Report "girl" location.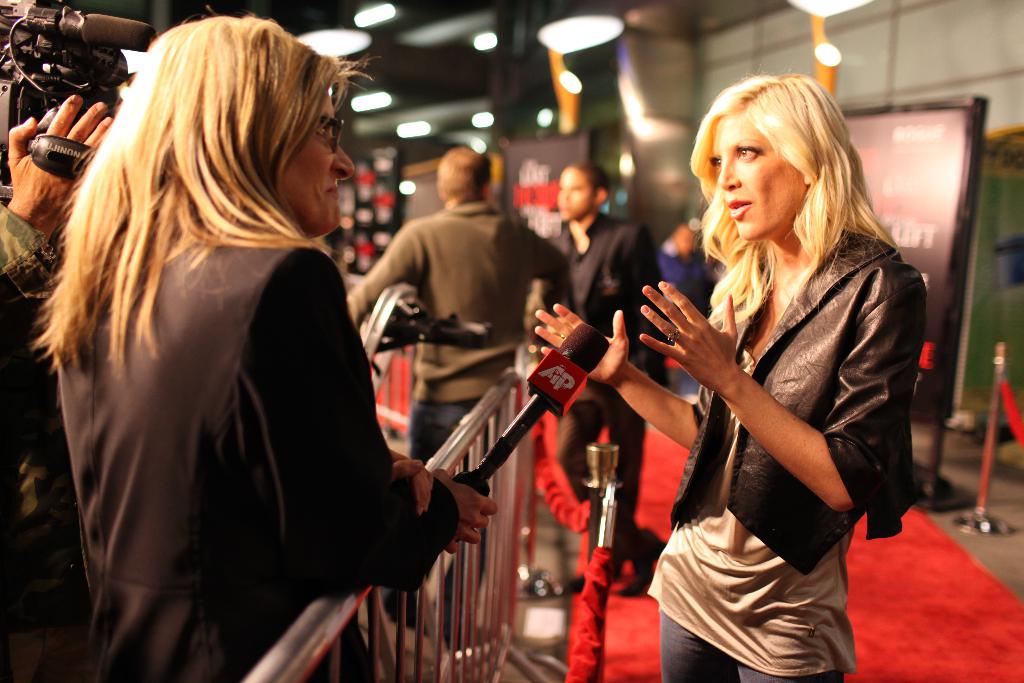
Report: {"x1": 535, "y1": 72, "x2": 925, "y2": 678}.
